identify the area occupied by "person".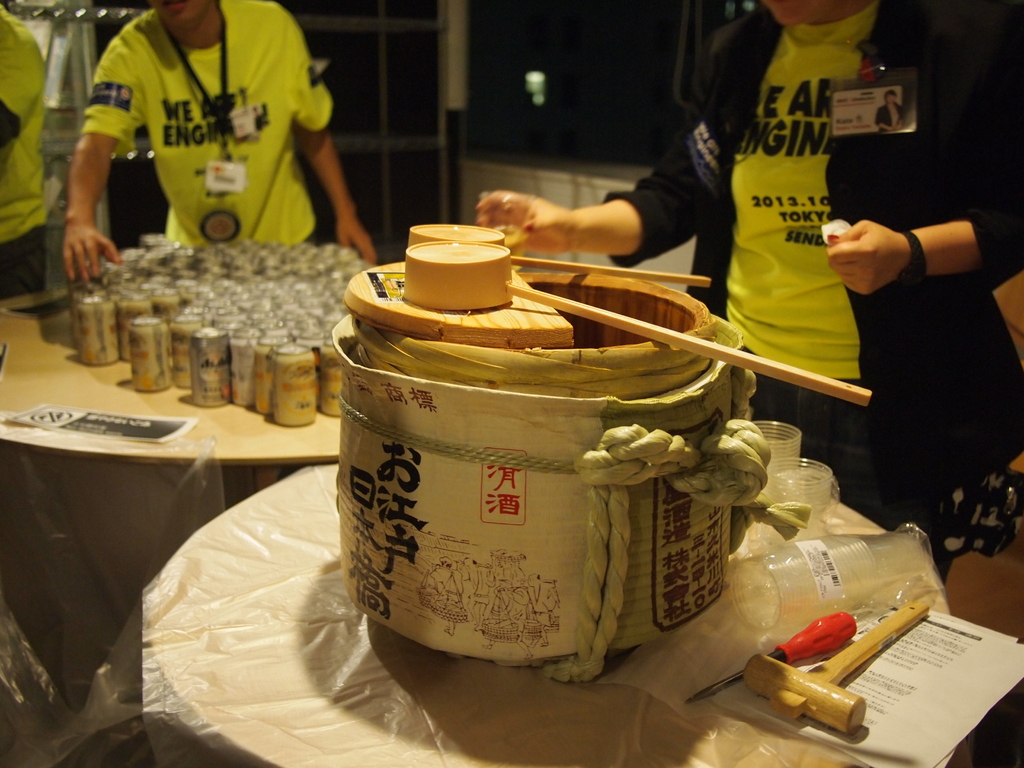
Area: box(0, 0, 56, 303).
